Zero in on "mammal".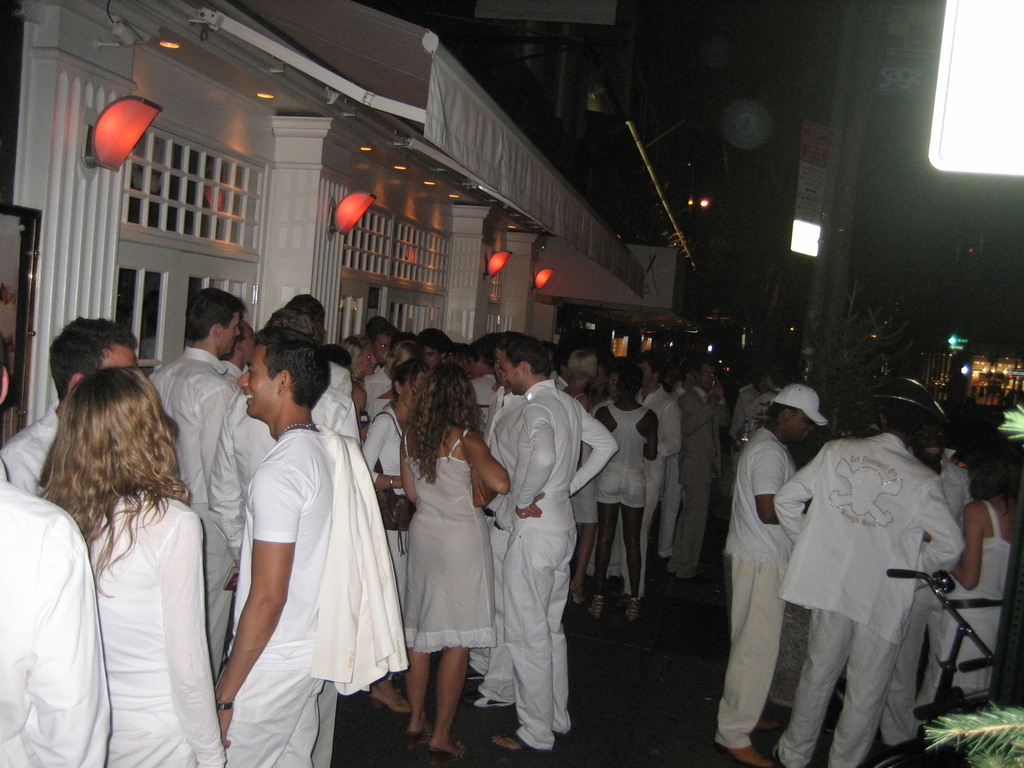
Zeroed in: x1=28 y1=328 x2=227 y2=752.
